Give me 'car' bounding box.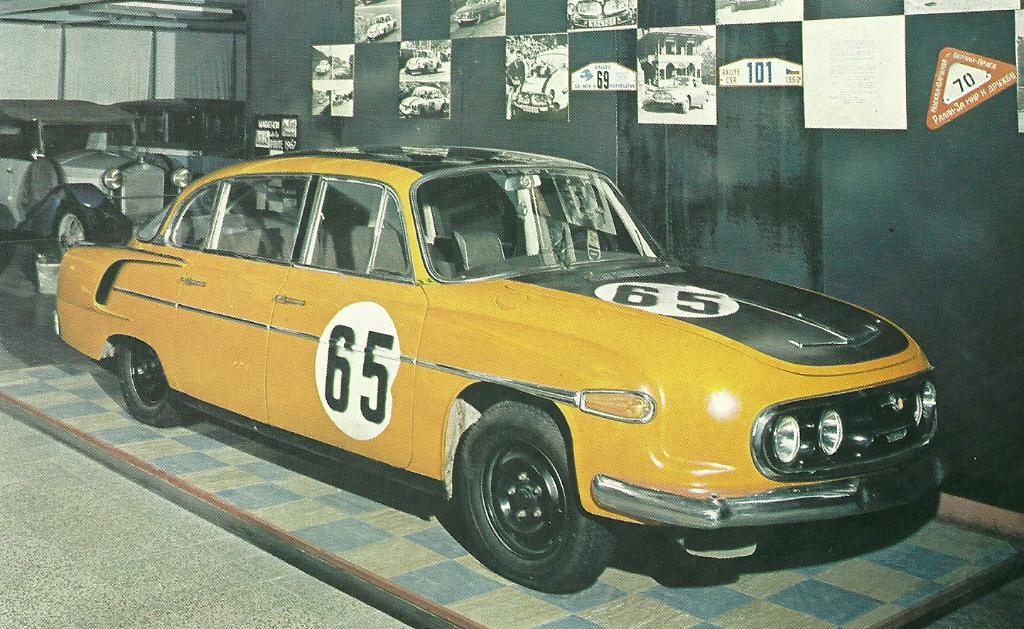
(406, 49, 441, 73).
